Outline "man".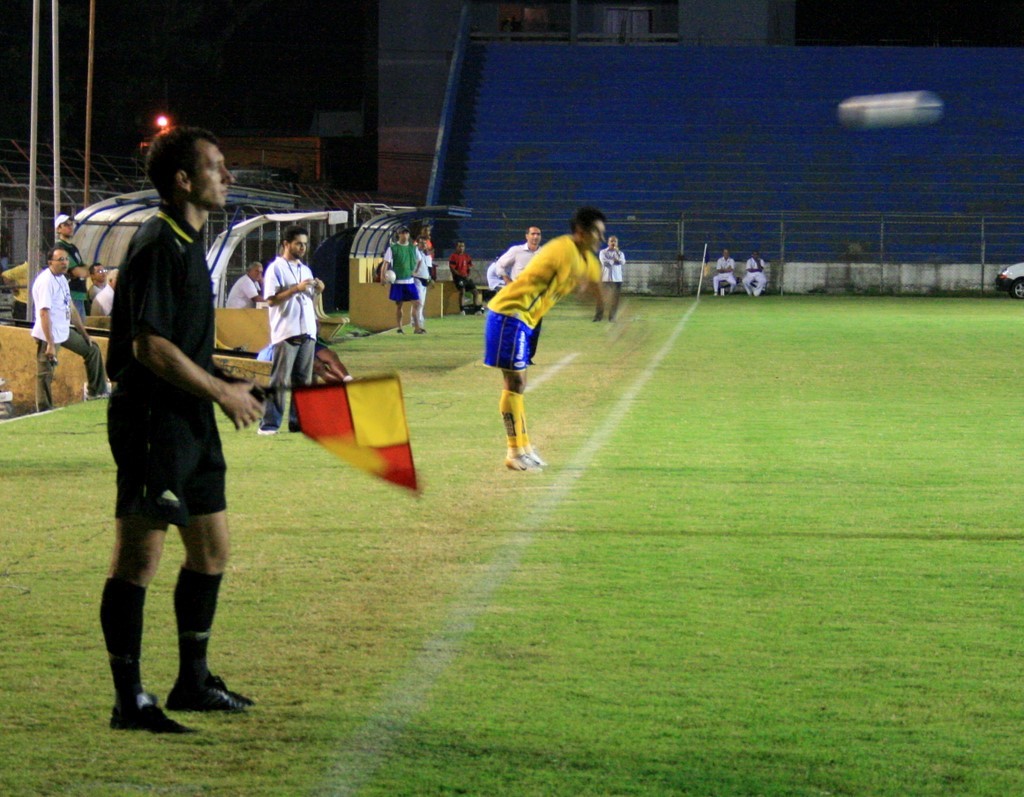
Outline: box(258, 224, 325, 437).
